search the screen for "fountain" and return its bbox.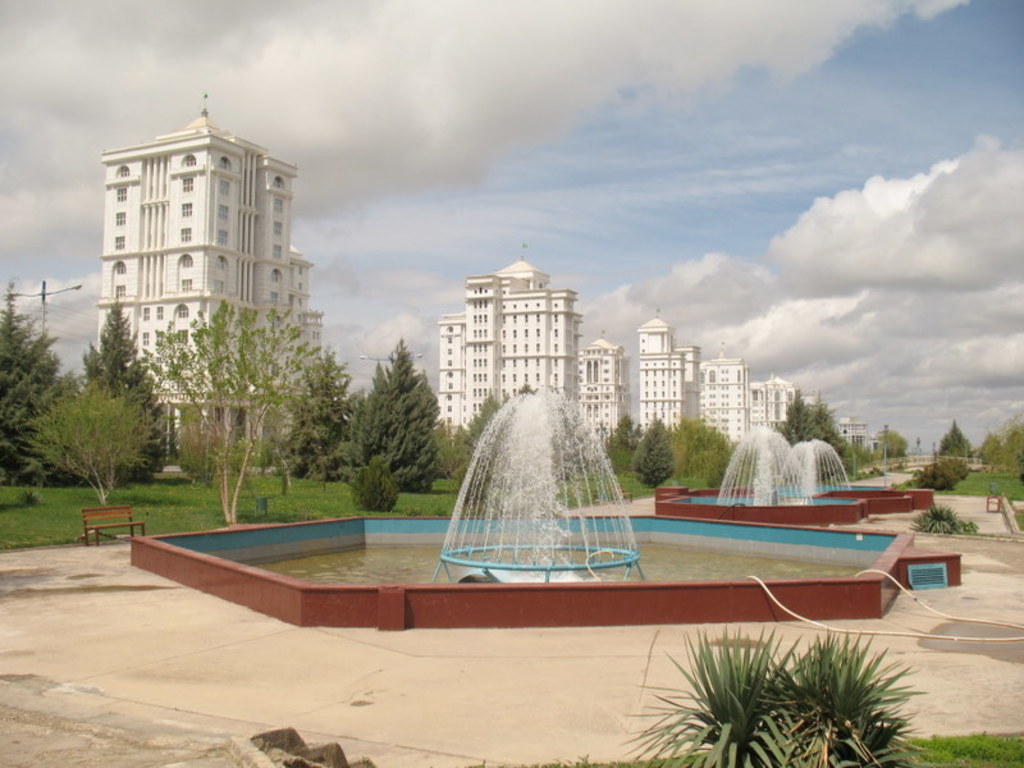
Found: <bbox>690, 419, 790, 530</bbox>.
